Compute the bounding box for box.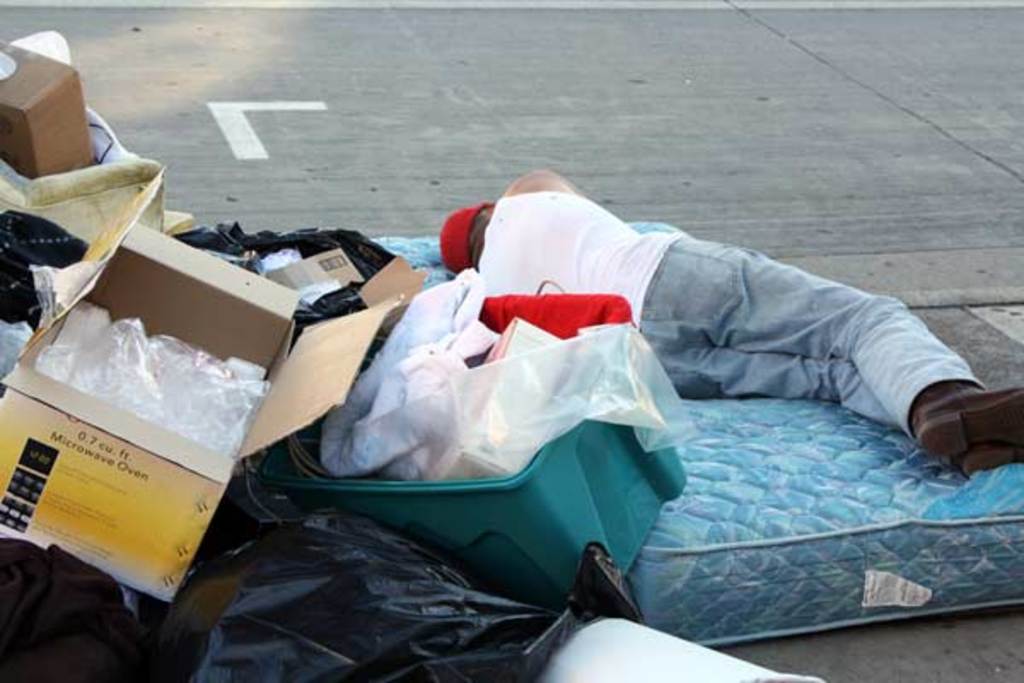
[427,314,568,483].
